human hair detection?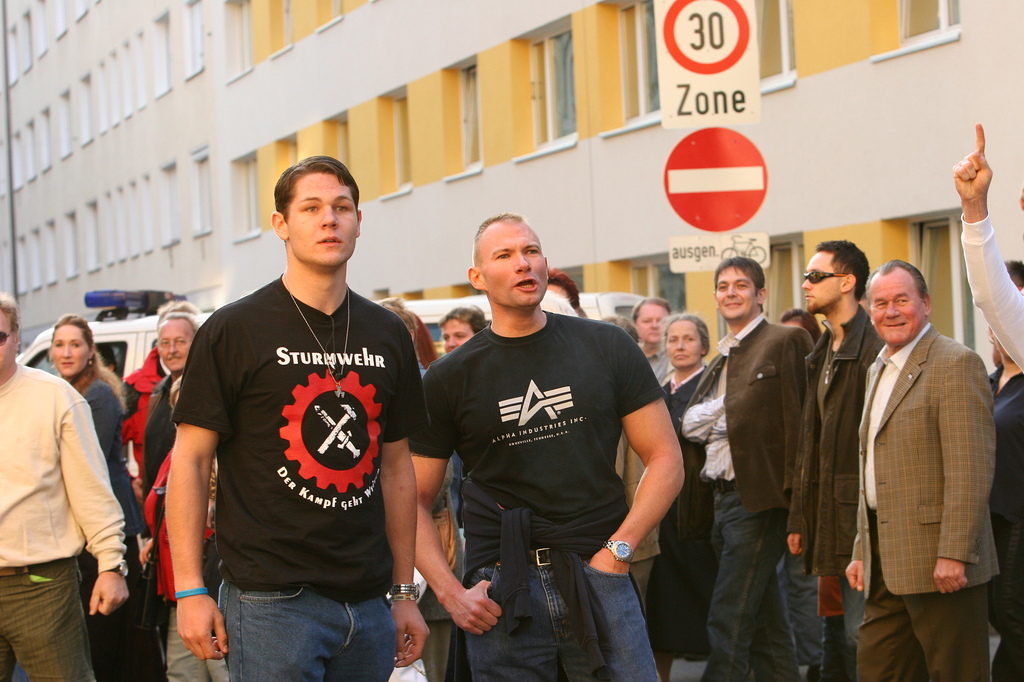
[415,309,438,368]
